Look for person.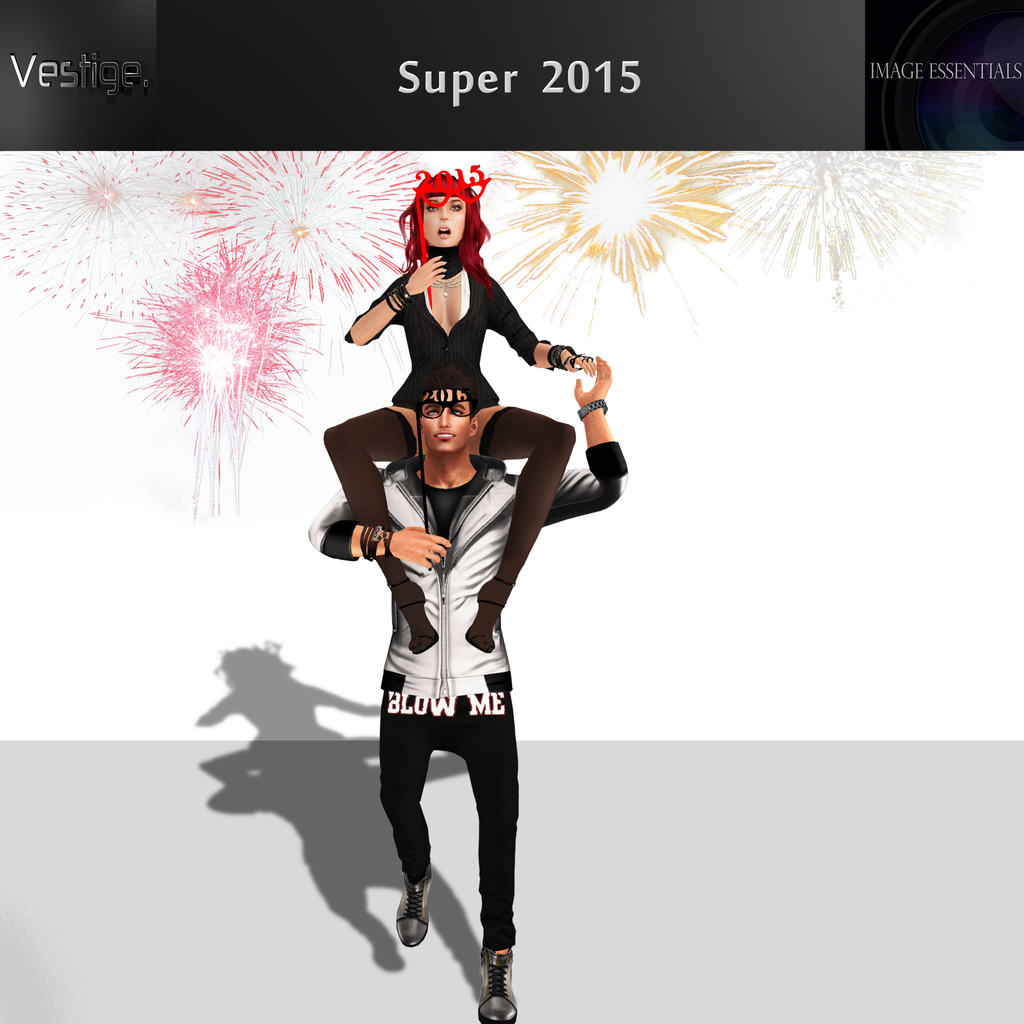
Found: <bbox>316, 174, 593, 655</bbox>.
